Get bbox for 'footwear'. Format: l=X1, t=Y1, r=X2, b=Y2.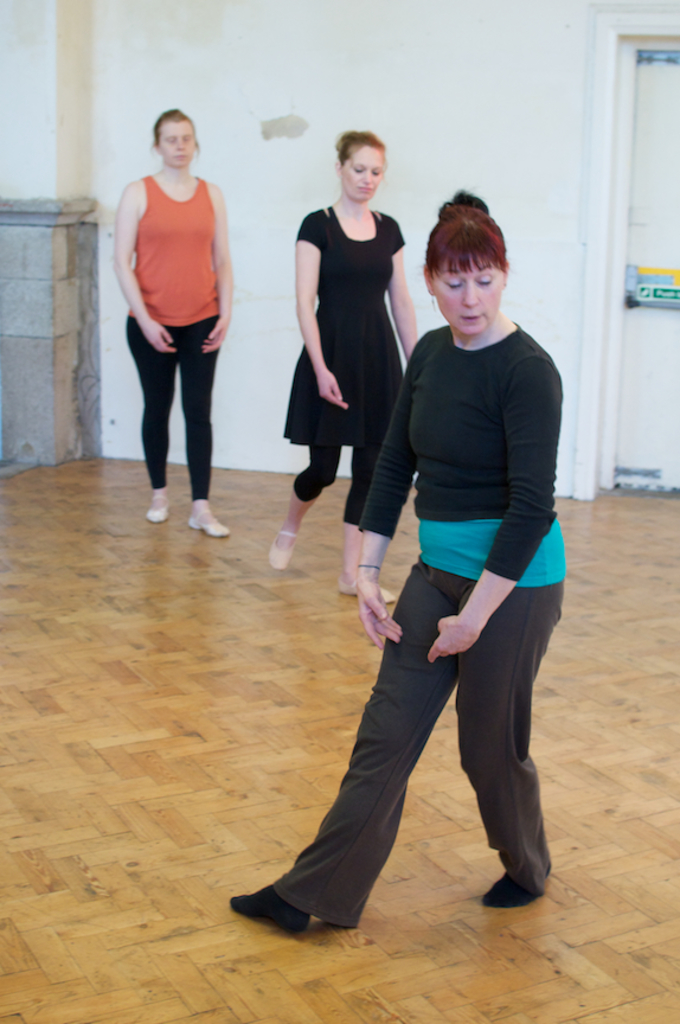
l=269, t=530, r=300, b=569.
